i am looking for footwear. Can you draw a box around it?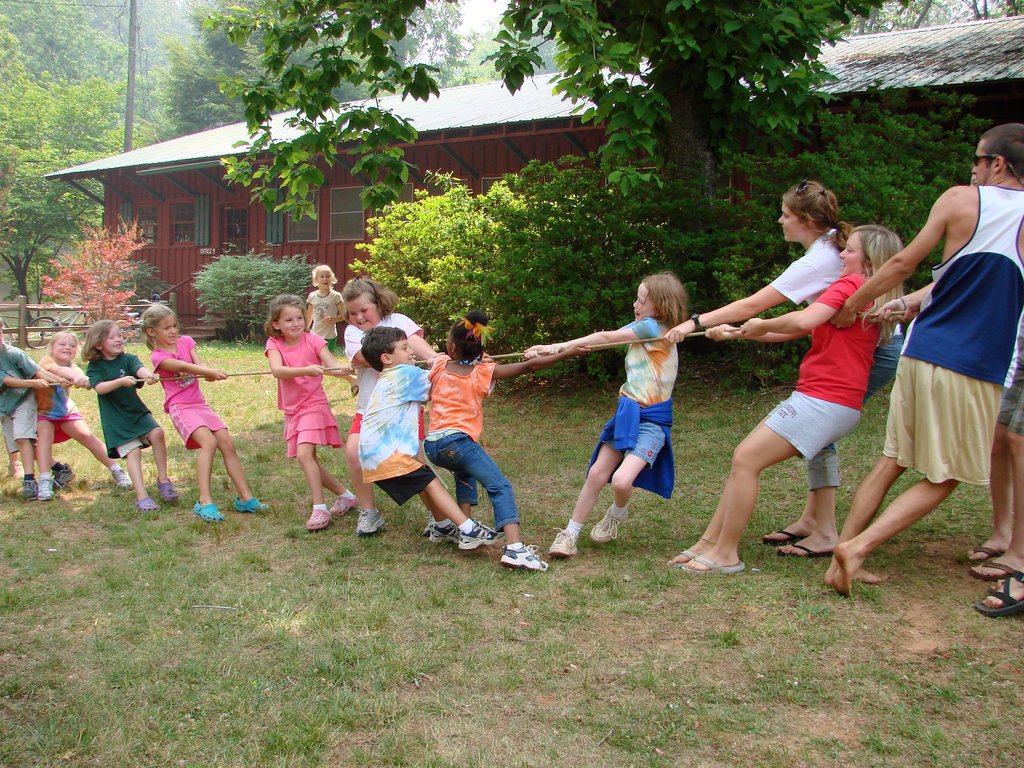
Sure, the bounding box is bbox=[24, 471, 42, 497].
